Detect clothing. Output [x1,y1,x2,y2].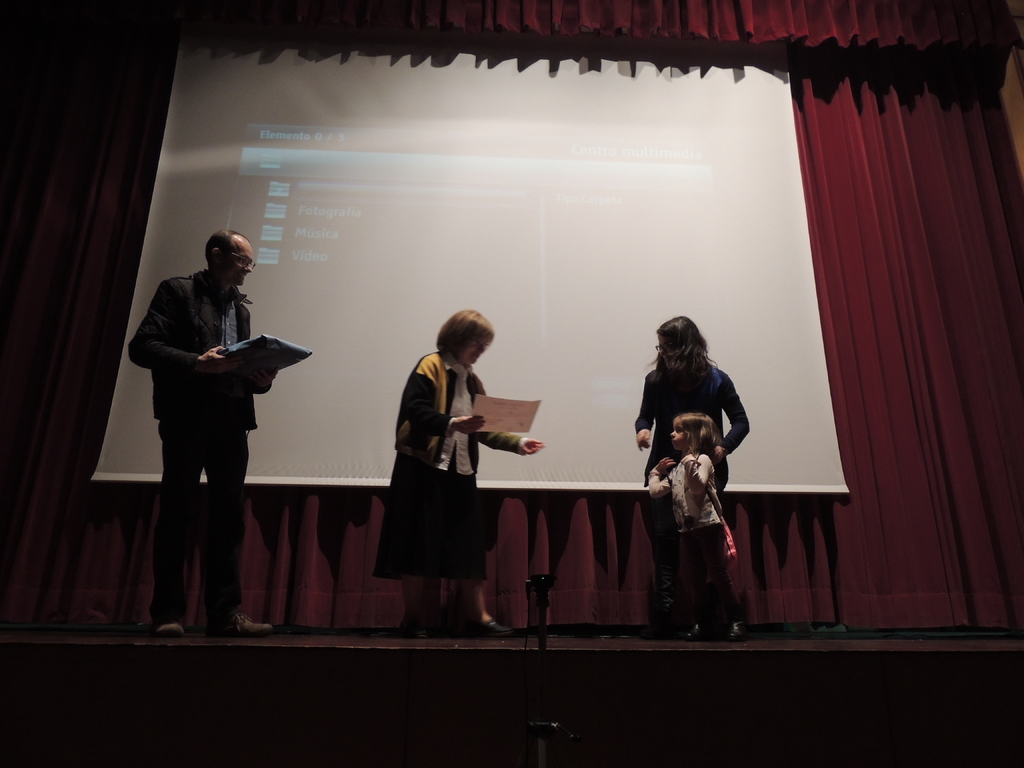
[648,453,736,613].
